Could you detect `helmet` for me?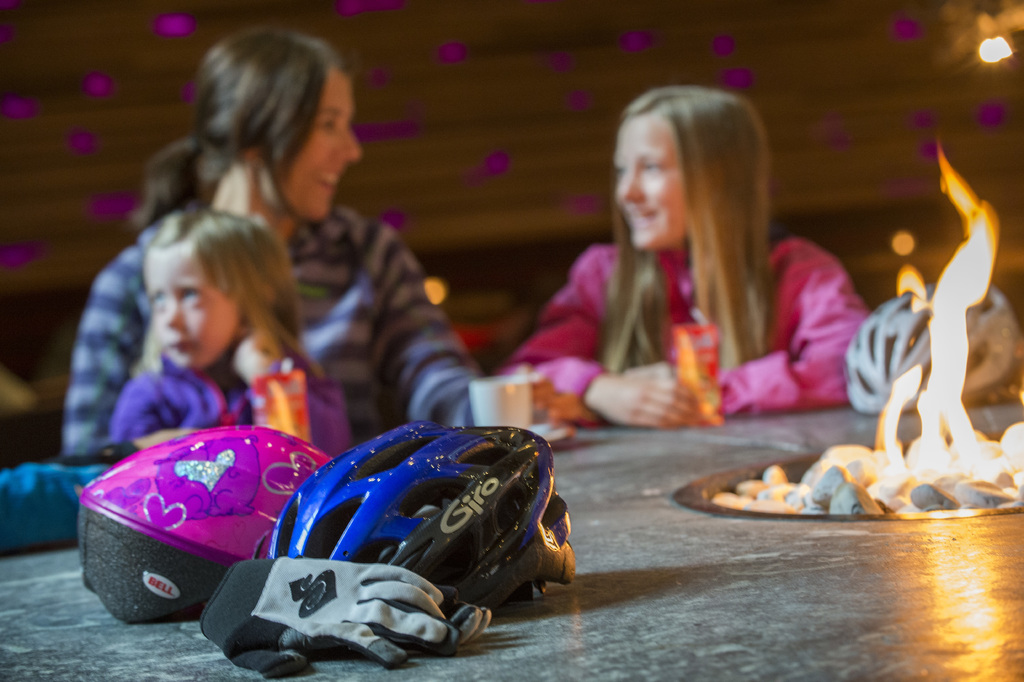
Detection result: 72:417:332:625.
